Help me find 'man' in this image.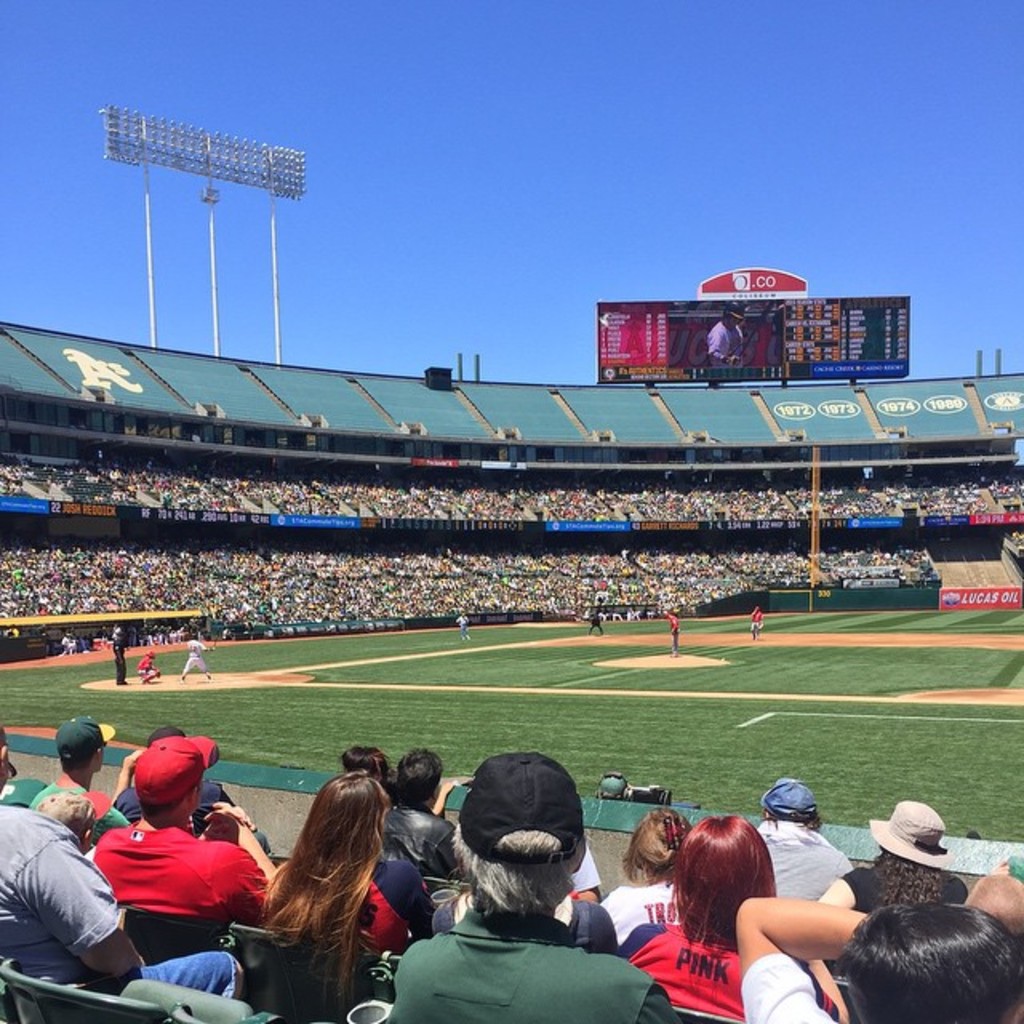
Found it: bbox(464, 605, 467, 643).
